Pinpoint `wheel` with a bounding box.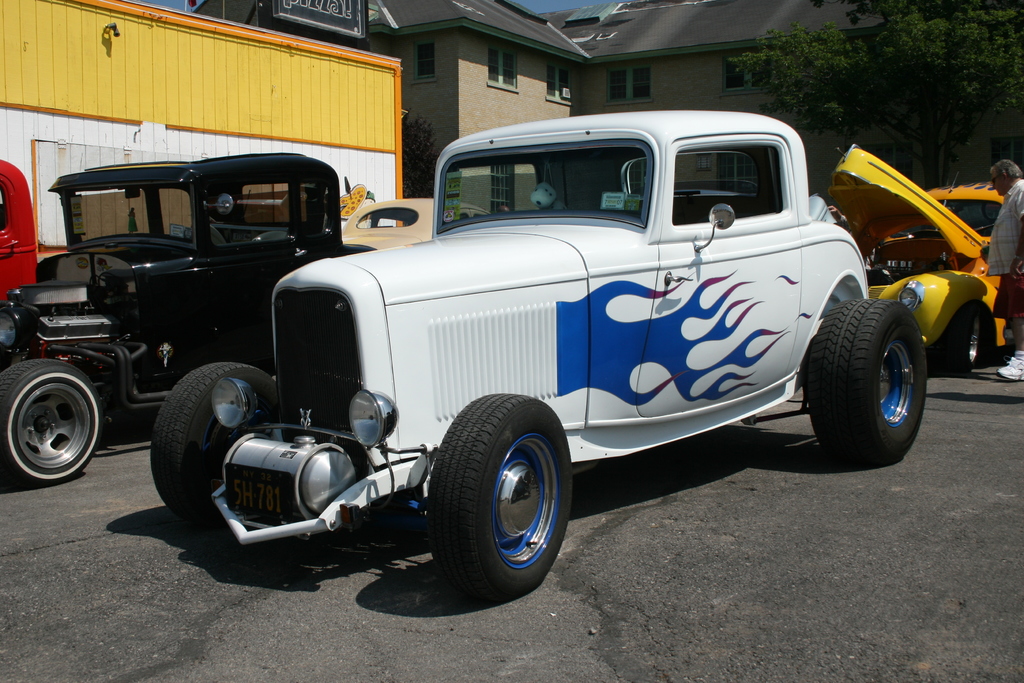
797:293:929:467.
